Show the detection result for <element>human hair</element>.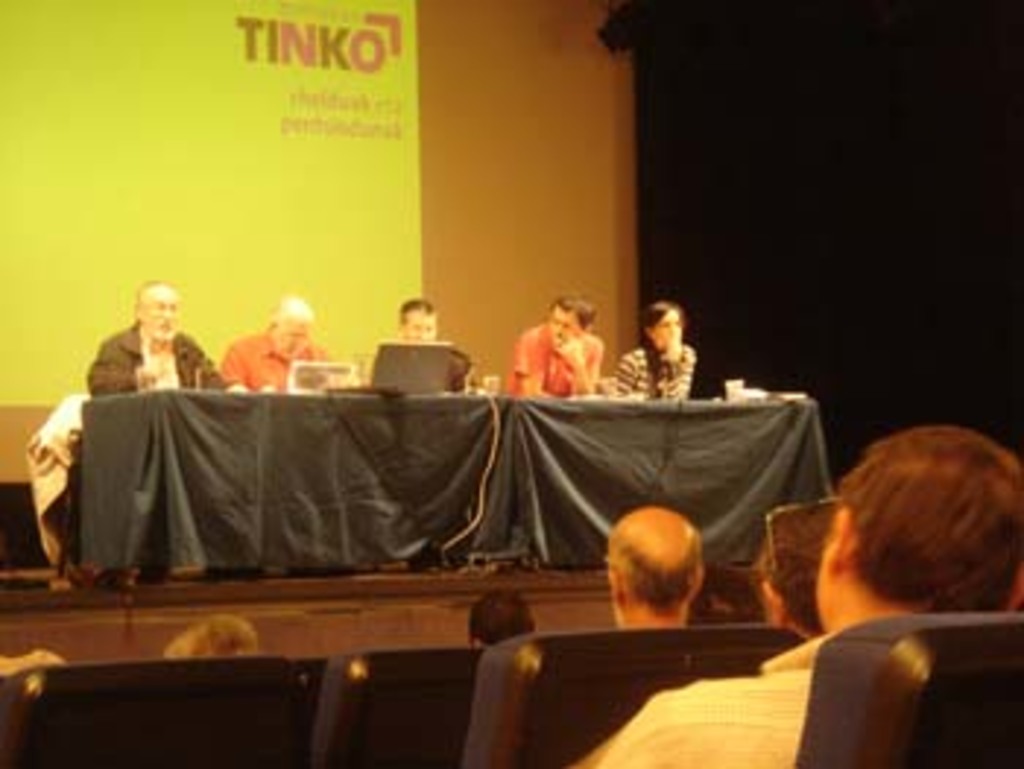
(620, 538, 705, 608).
